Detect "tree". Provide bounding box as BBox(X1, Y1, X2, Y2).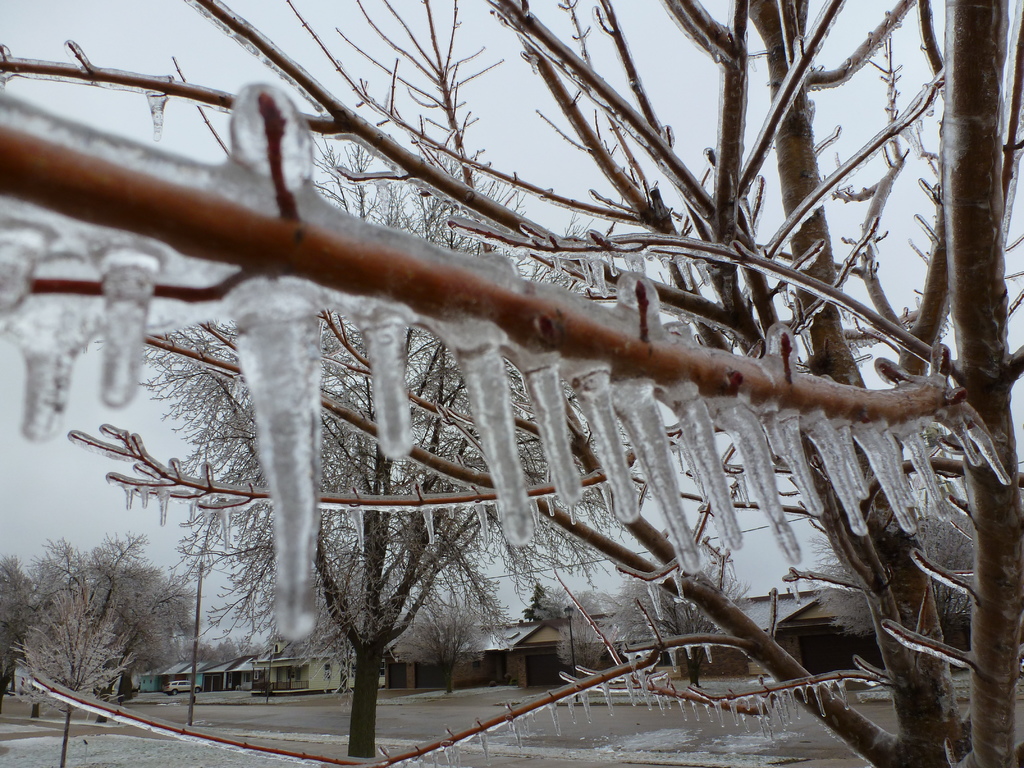
BBox(806, 465, 985, 675).
